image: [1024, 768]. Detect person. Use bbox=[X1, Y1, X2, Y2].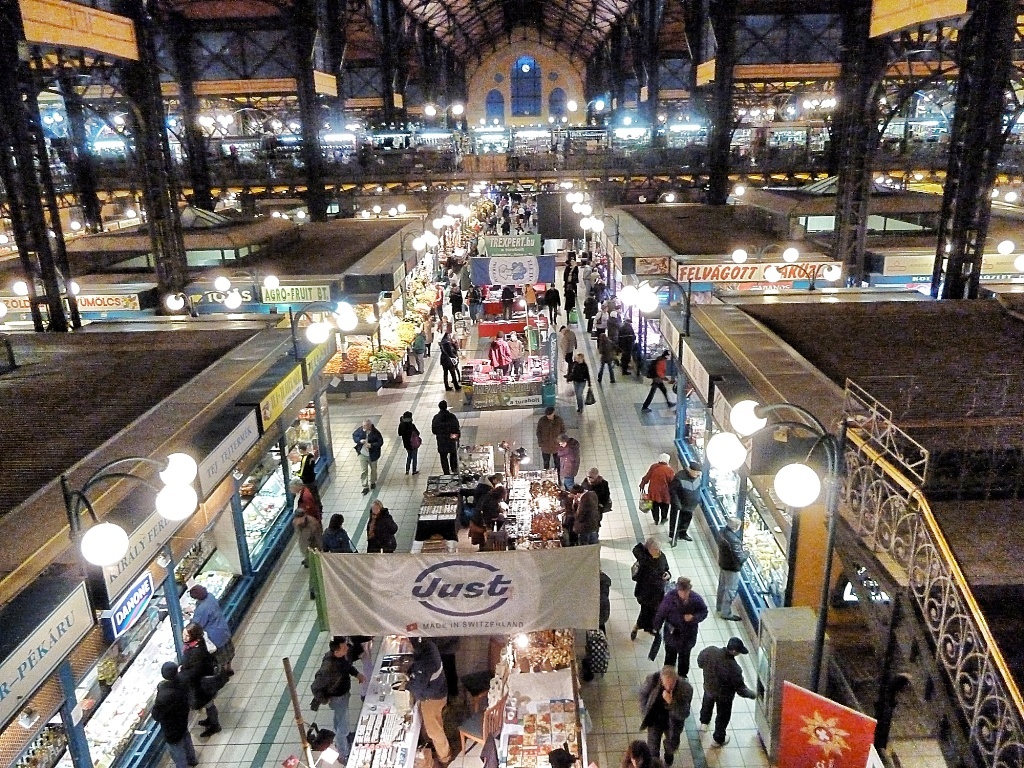
bbox=[467, 280, 488, 325].
